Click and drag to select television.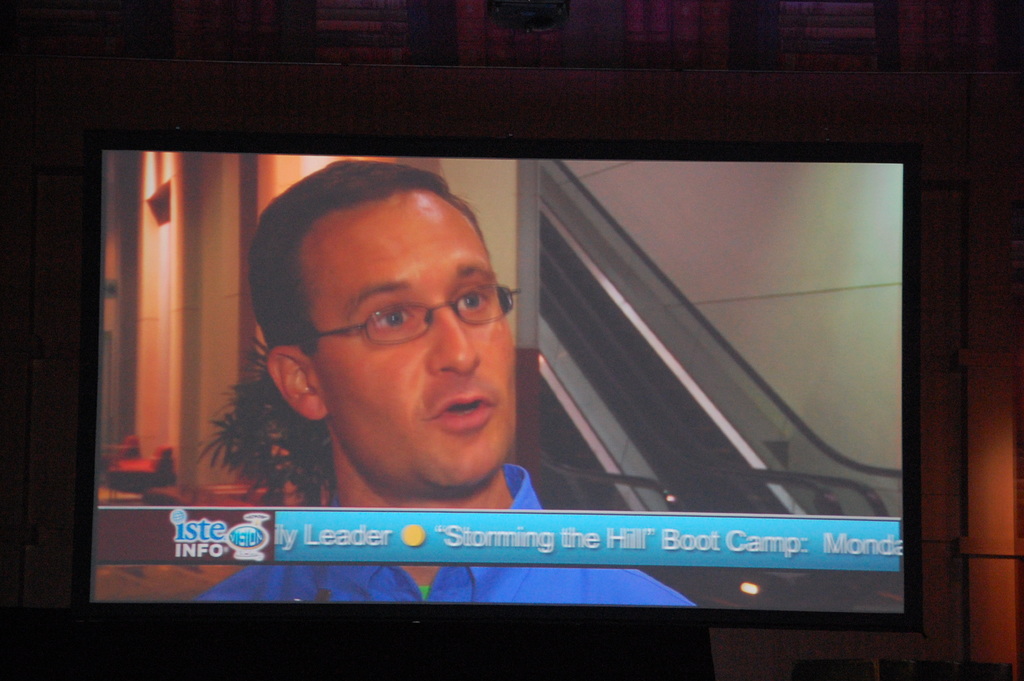
Selection: x1=73 y1=151 x2=911 y2=625.
